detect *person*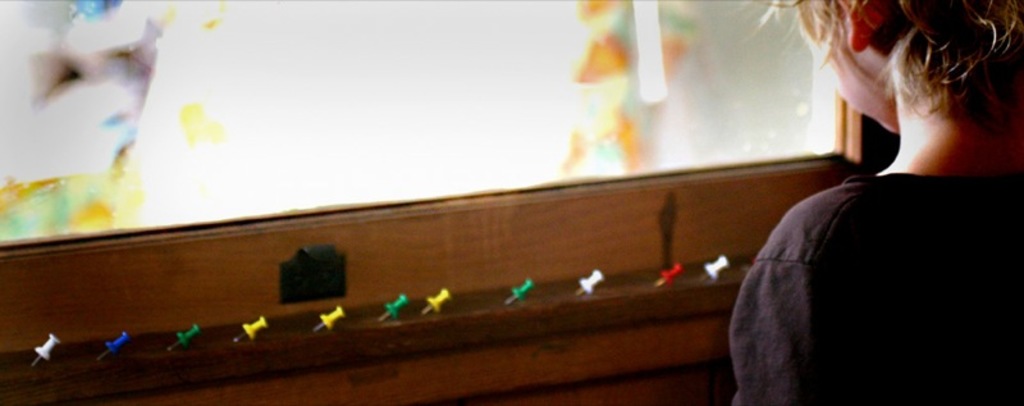
{"x1": 726, "y1": 1, "x2": 1023, "y2": 403}
